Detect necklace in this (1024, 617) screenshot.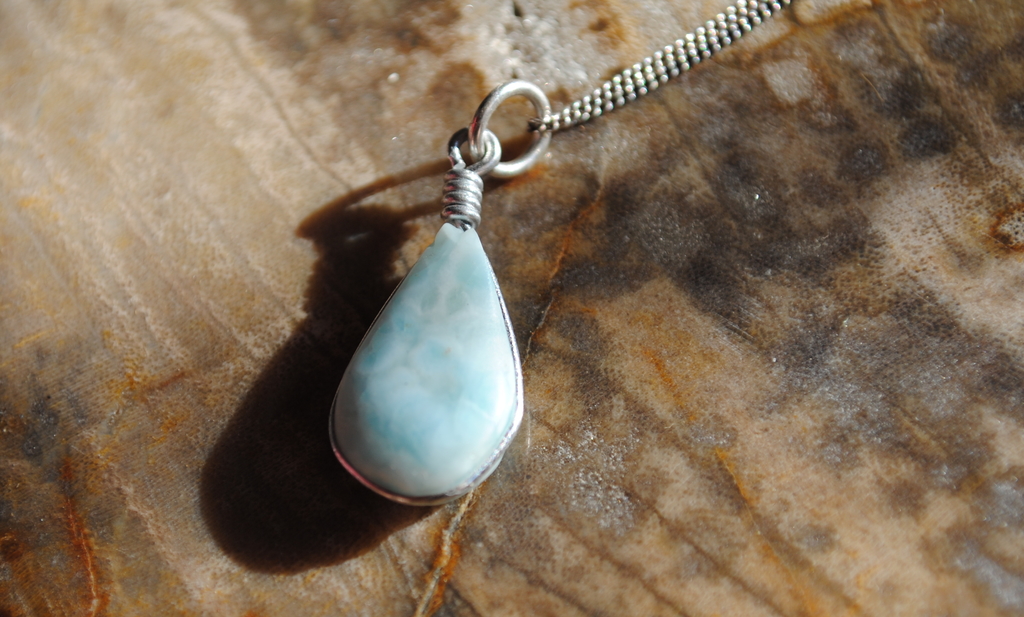
Detection: bbox(330, 0, 788, 506).
